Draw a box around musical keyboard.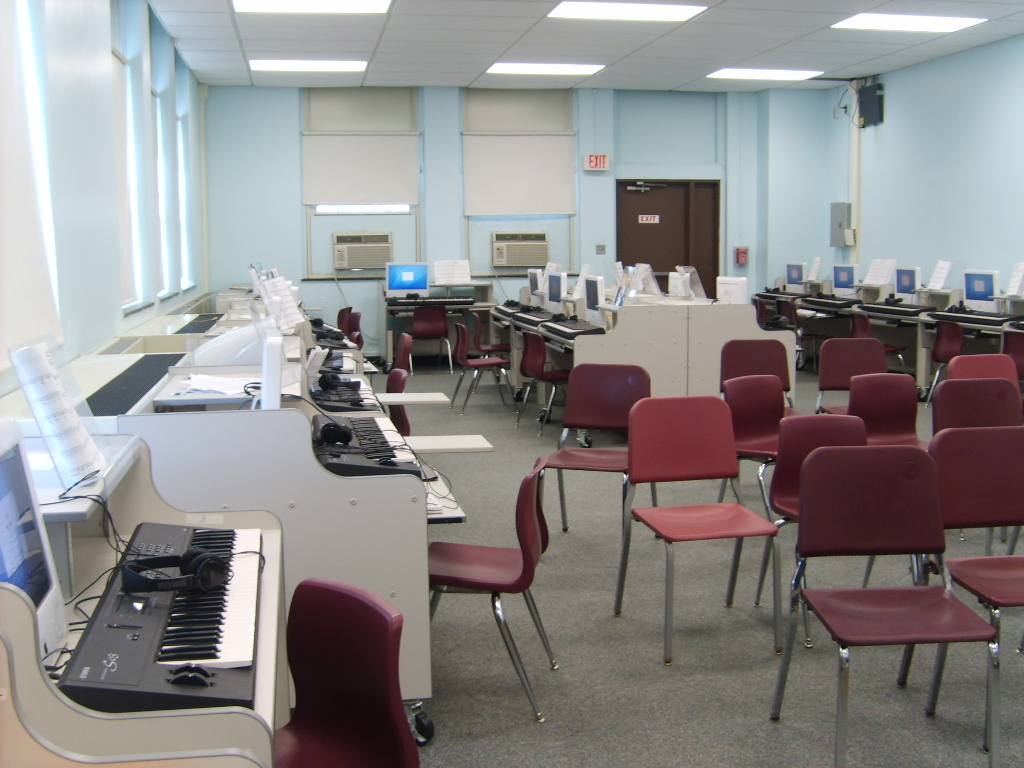
[left=509, top=306, right=558, bottom=328].
